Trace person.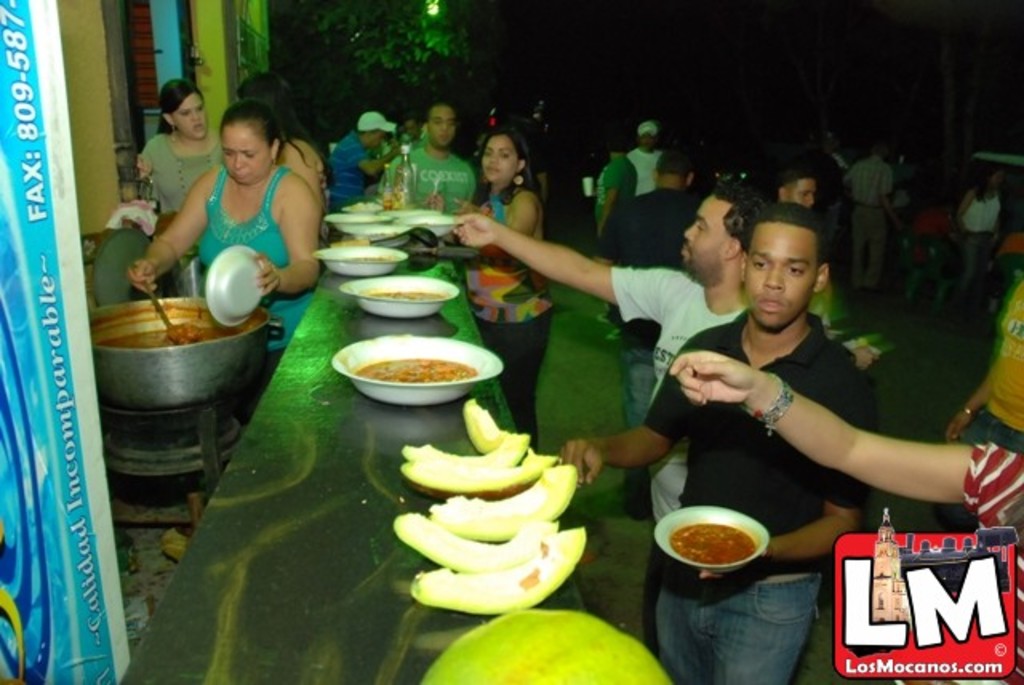
Traced to 440, 179, 757, 535.
